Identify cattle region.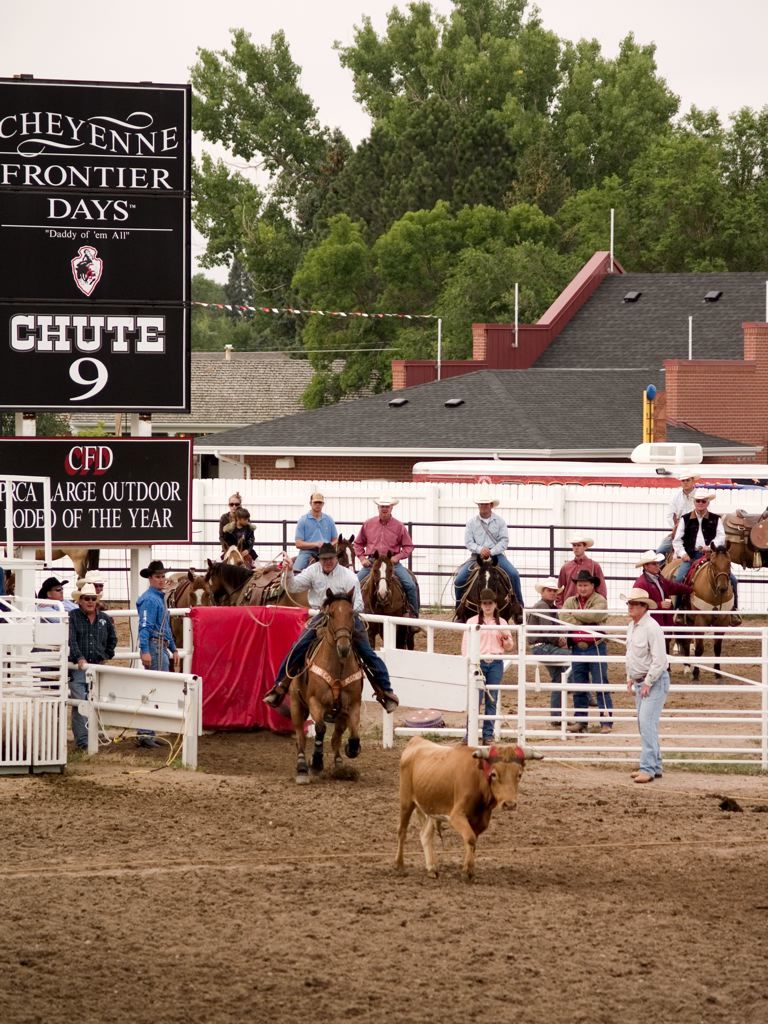
Region: detection(657, 536, 735, 669).
